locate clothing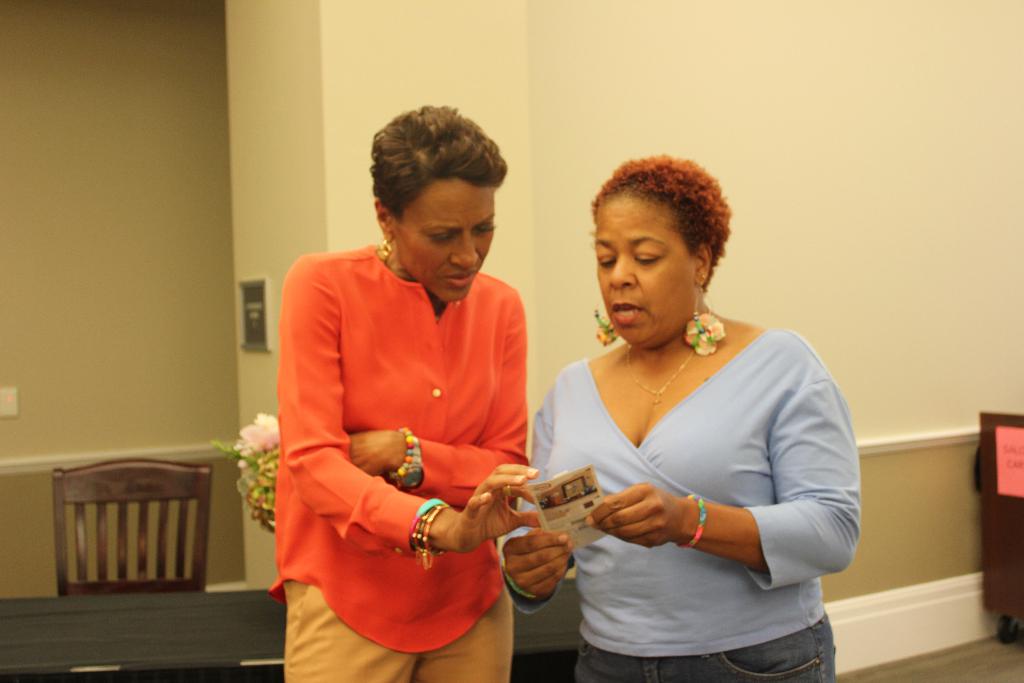
(left=269, top=245, right=545, bottom=654)
